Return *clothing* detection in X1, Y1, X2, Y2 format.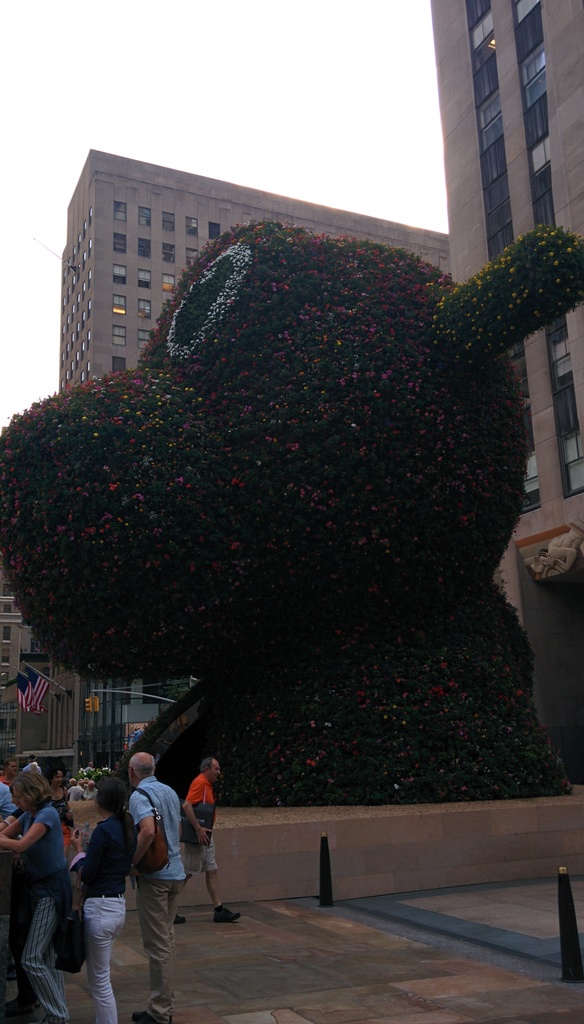
184, 770, 218, 874.
